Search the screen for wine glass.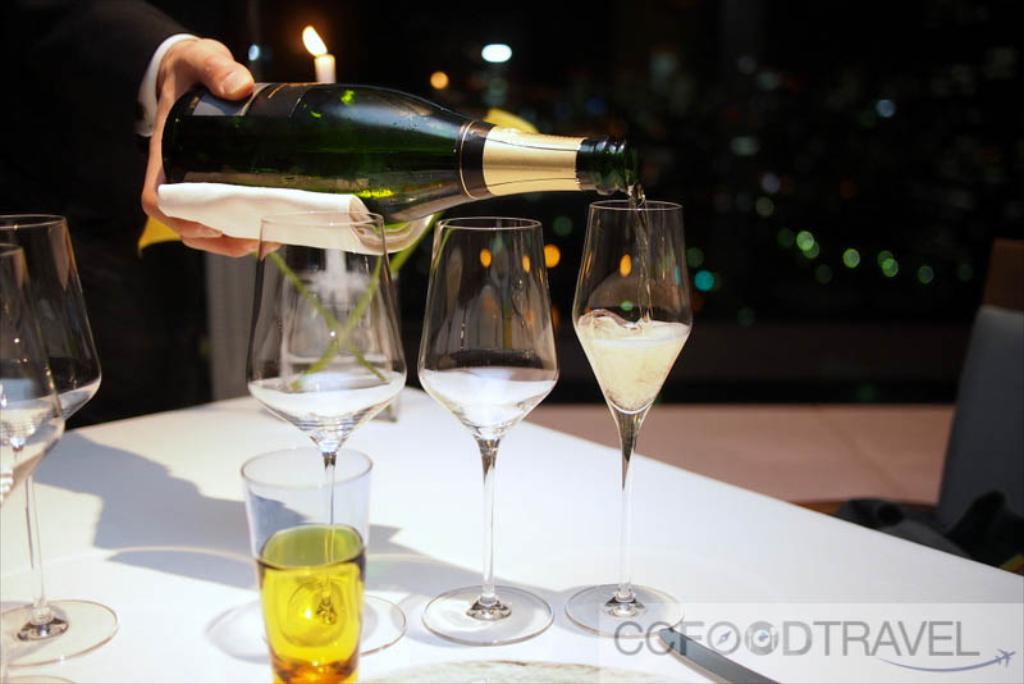
Found at bbox(0, 220, 108, 667).
